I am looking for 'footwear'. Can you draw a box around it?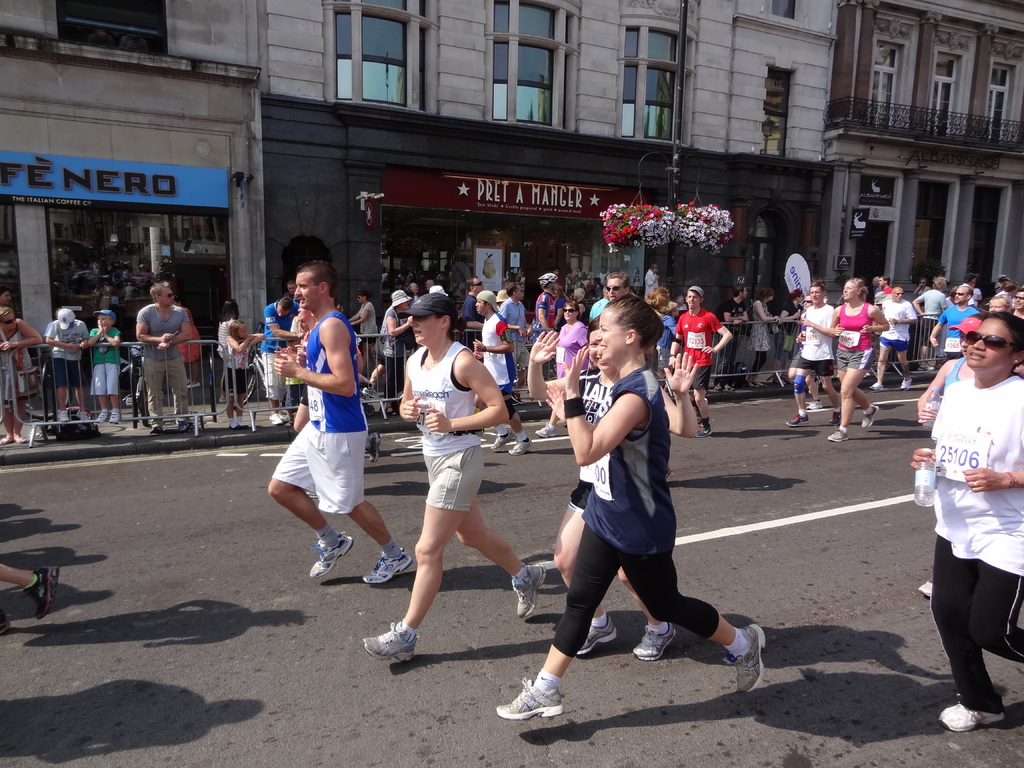
Sure, the bounding box is (left=15, top=435, right=26, bottom=443).
